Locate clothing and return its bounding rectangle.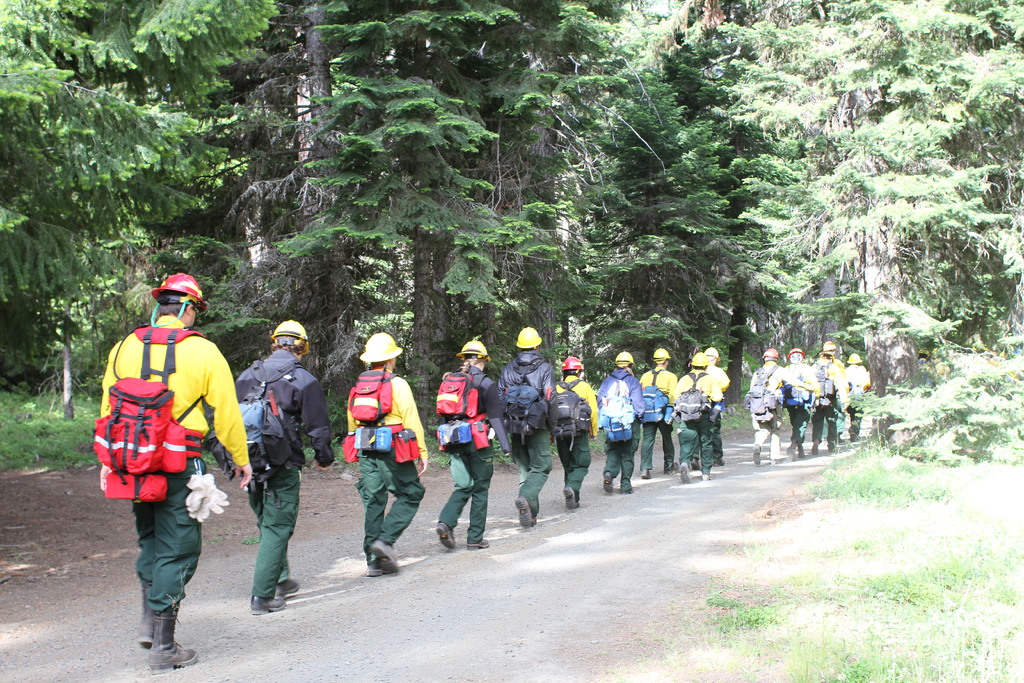
555 372 596 501.
